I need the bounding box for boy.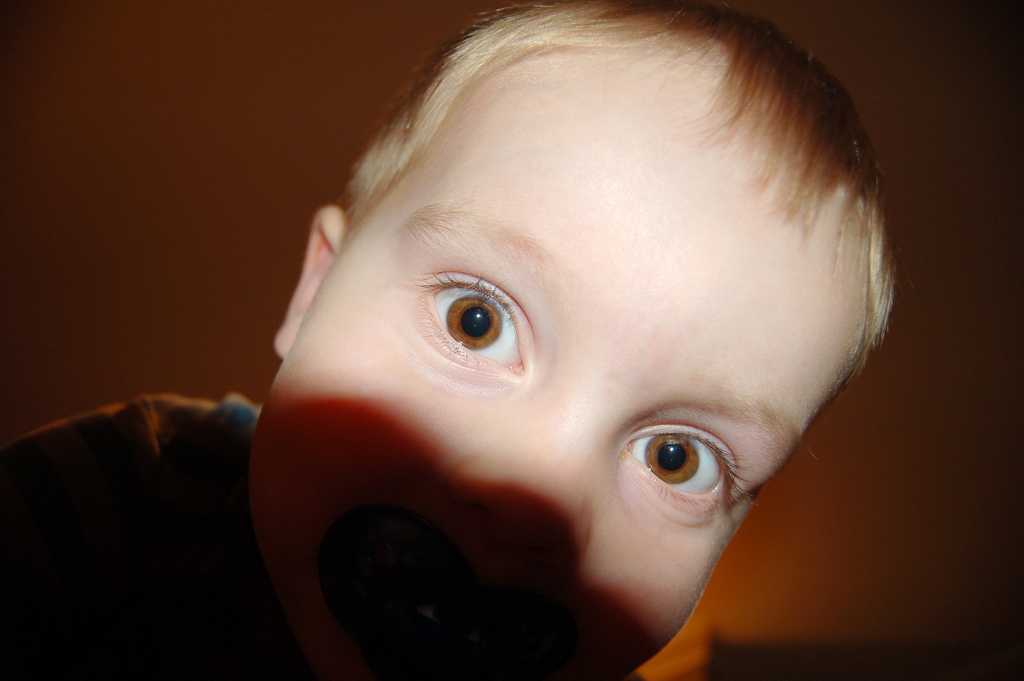
Here it is: (left=1, top=0, right=908, bottom=680).
